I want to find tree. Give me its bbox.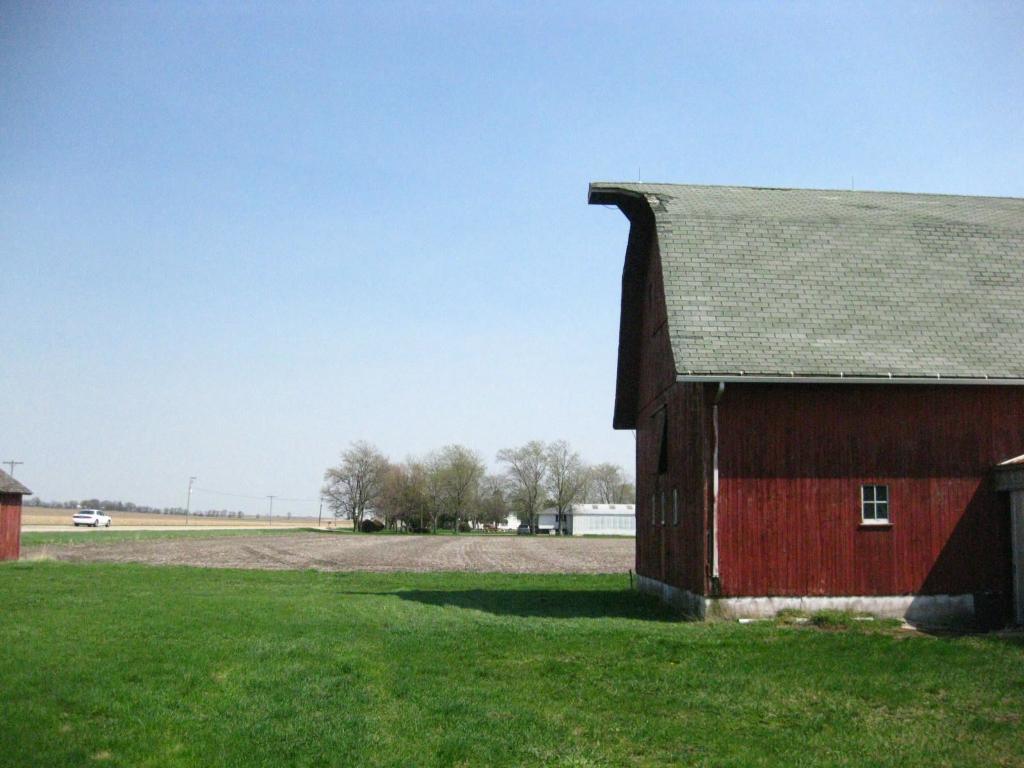
(left=494, top=440, right=561, bottom=537).
